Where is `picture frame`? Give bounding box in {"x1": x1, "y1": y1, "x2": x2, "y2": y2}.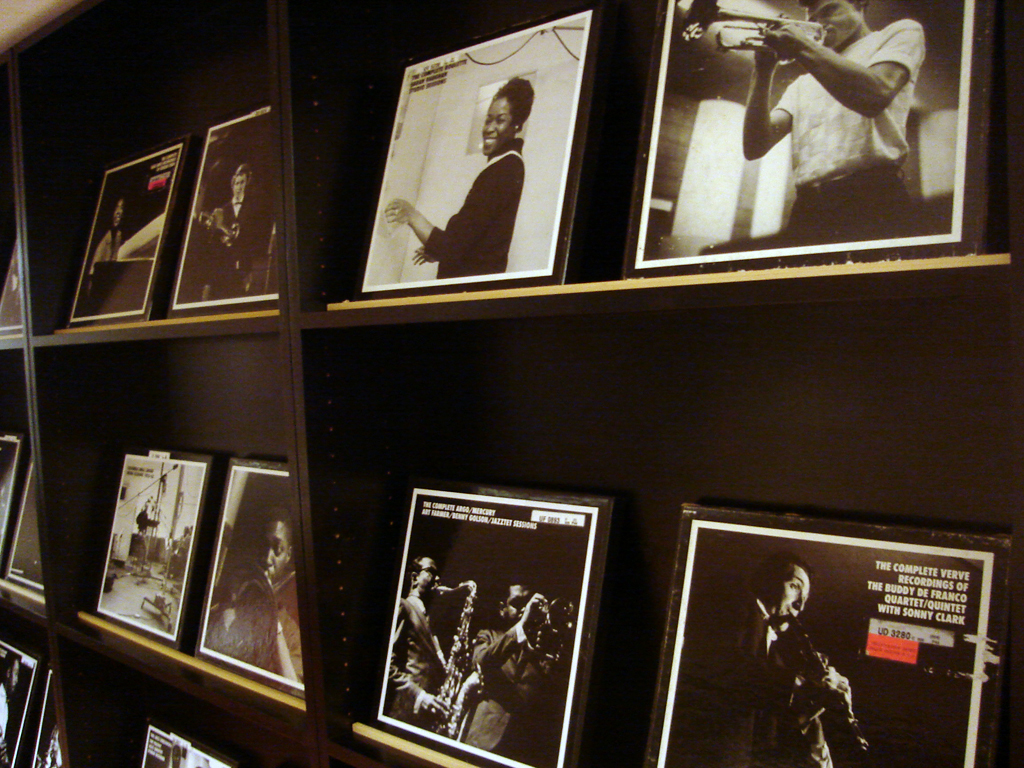
{"x1": 63, "y1": 131, "x2": 192, "y2": 327}.
